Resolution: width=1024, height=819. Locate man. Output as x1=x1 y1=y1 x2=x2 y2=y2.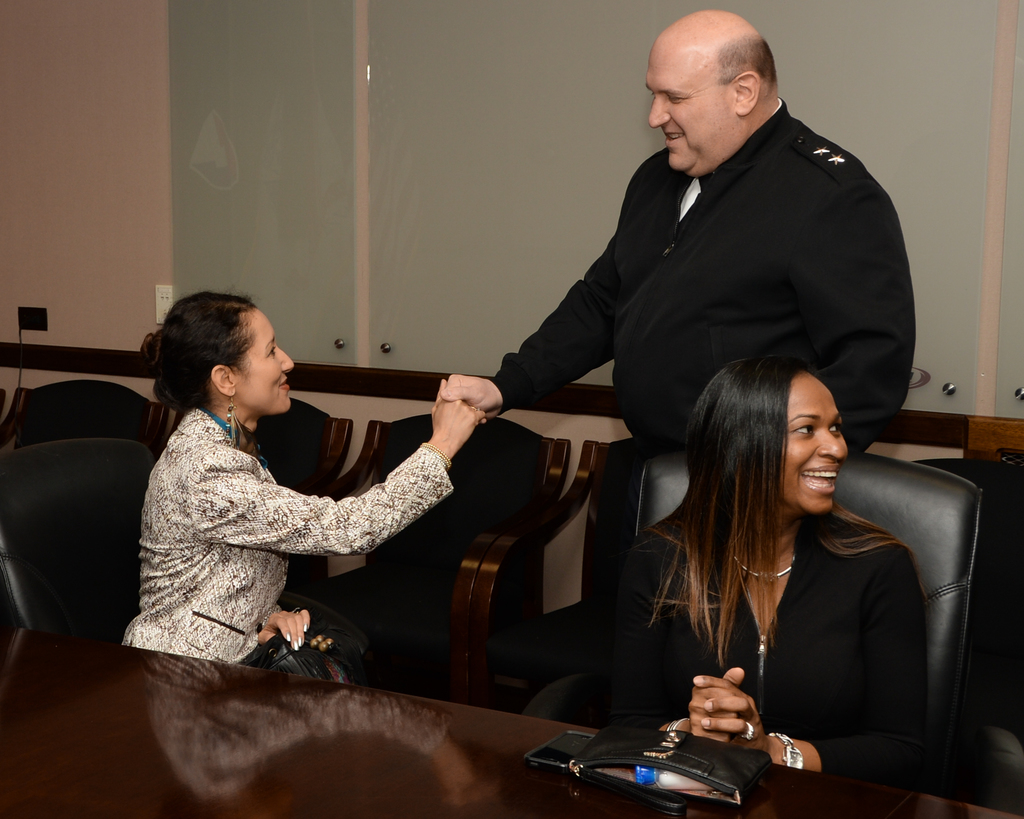
x1=452 y1=47 x2=906 y2=628.
